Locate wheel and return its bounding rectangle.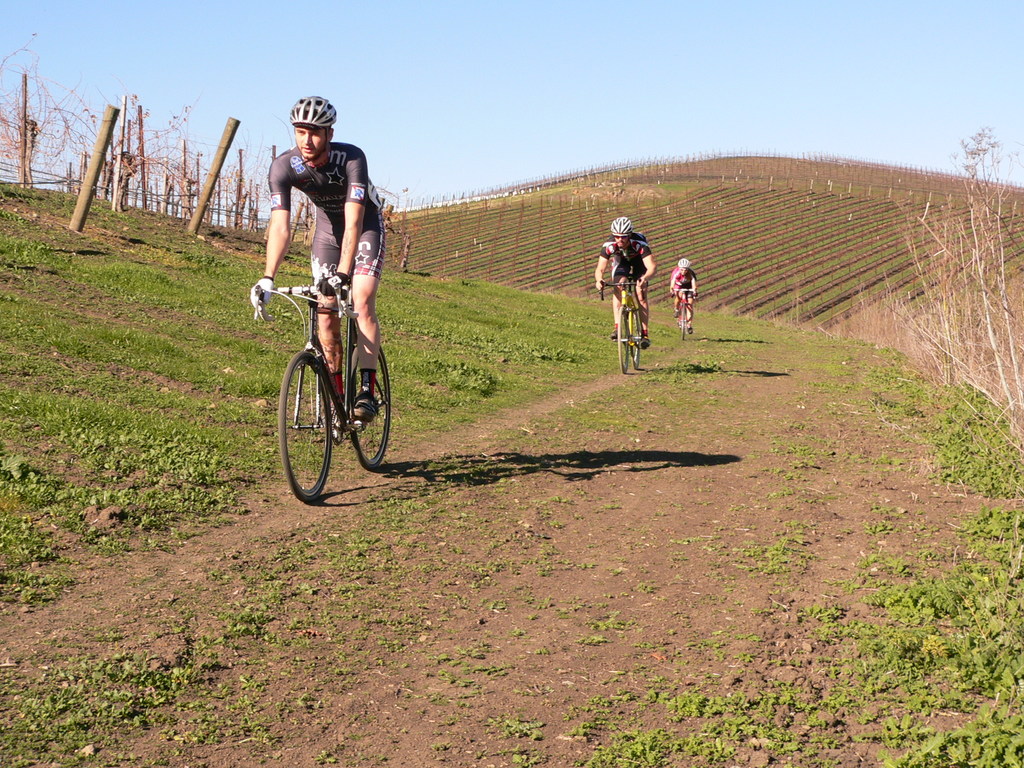
left=346, top=335, right=390, bottom=467.
